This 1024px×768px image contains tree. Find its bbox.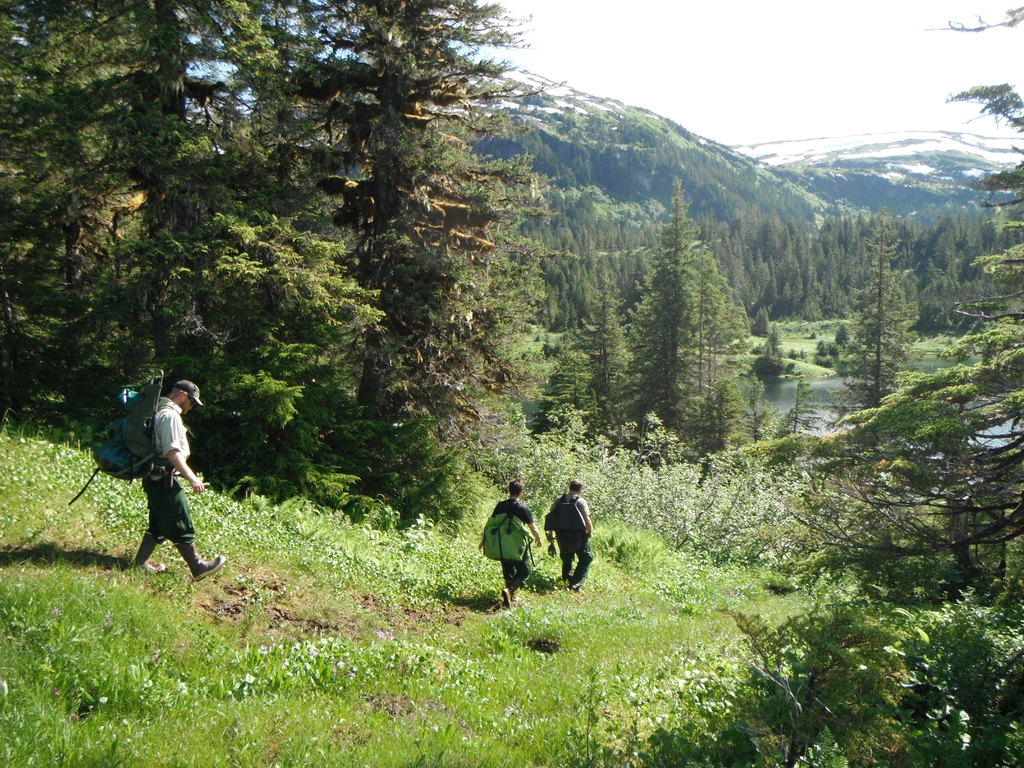
(left=838, top=214, right=925, bottom=434).
